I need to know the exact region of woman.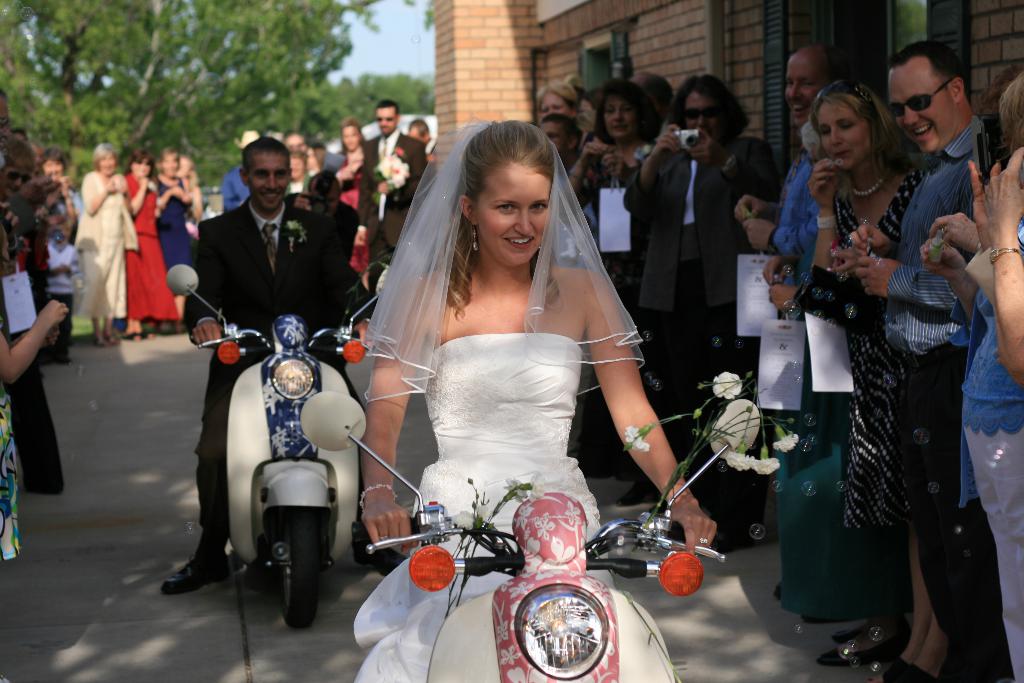
Region: BBox(177, 158, 202, 272).
